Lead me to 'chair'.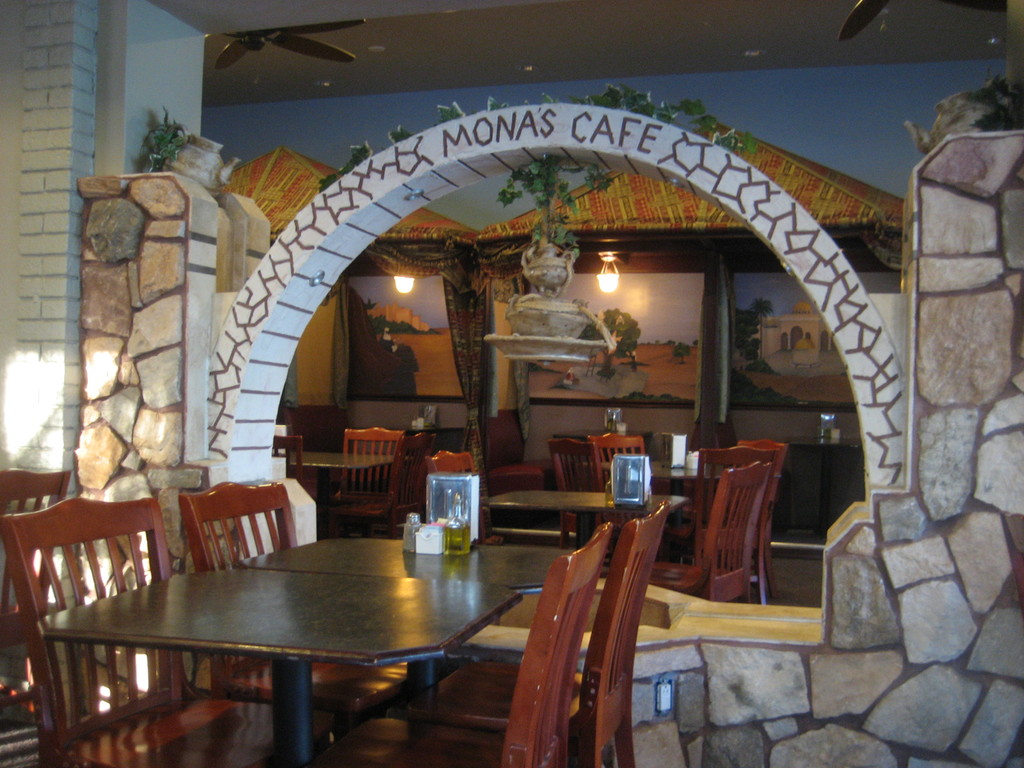
Lead to l=184, t=478, r=431, b=739.
